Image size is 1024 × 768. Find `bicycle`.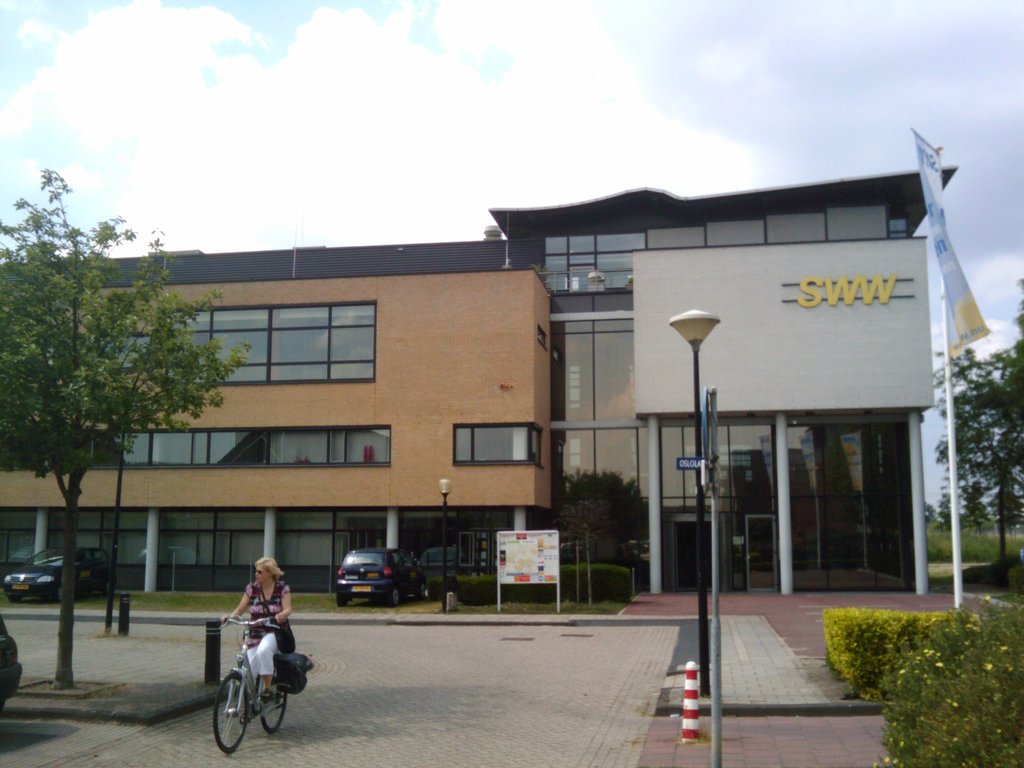
x1=204 y1=622 x2=289 y2=757.
